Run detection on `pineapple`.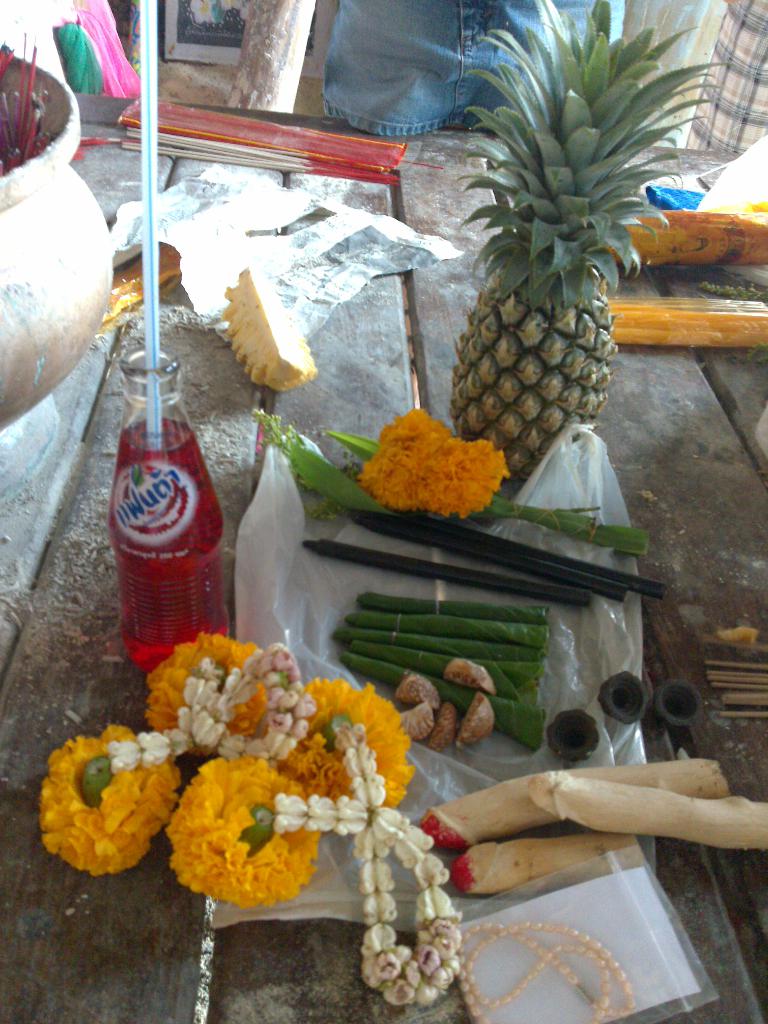
Result: locate(457, 0, 732, 483).
